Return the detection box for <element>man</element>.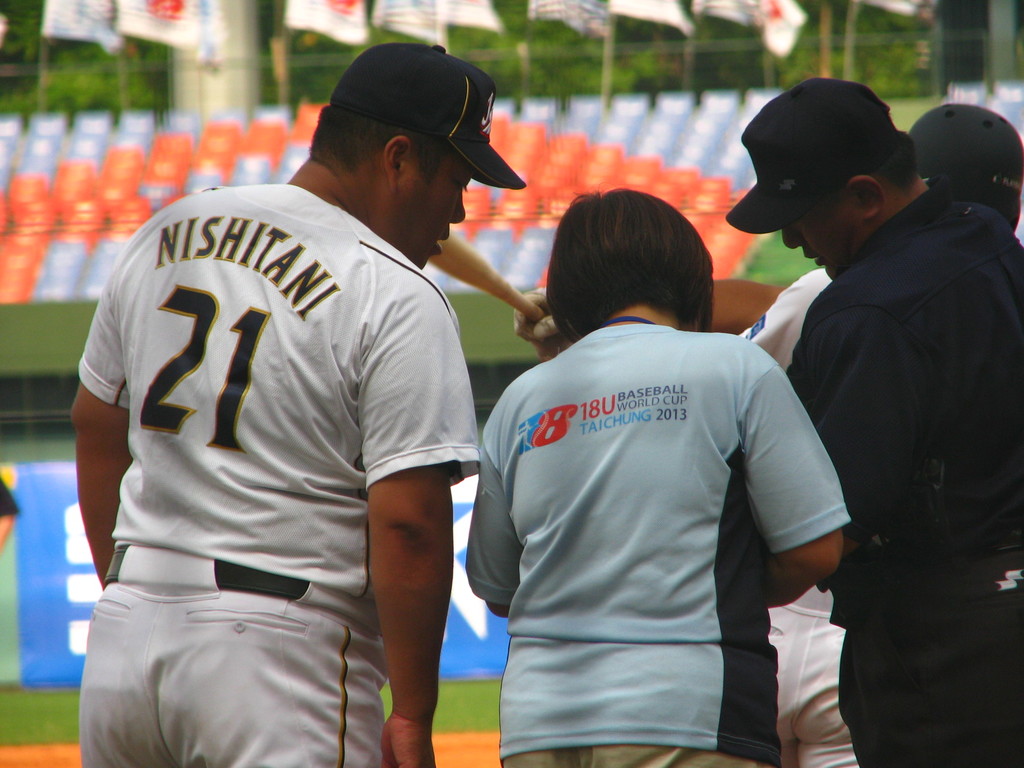
pyautogui.locateOnScreen(513, 99, 1023, 767).
